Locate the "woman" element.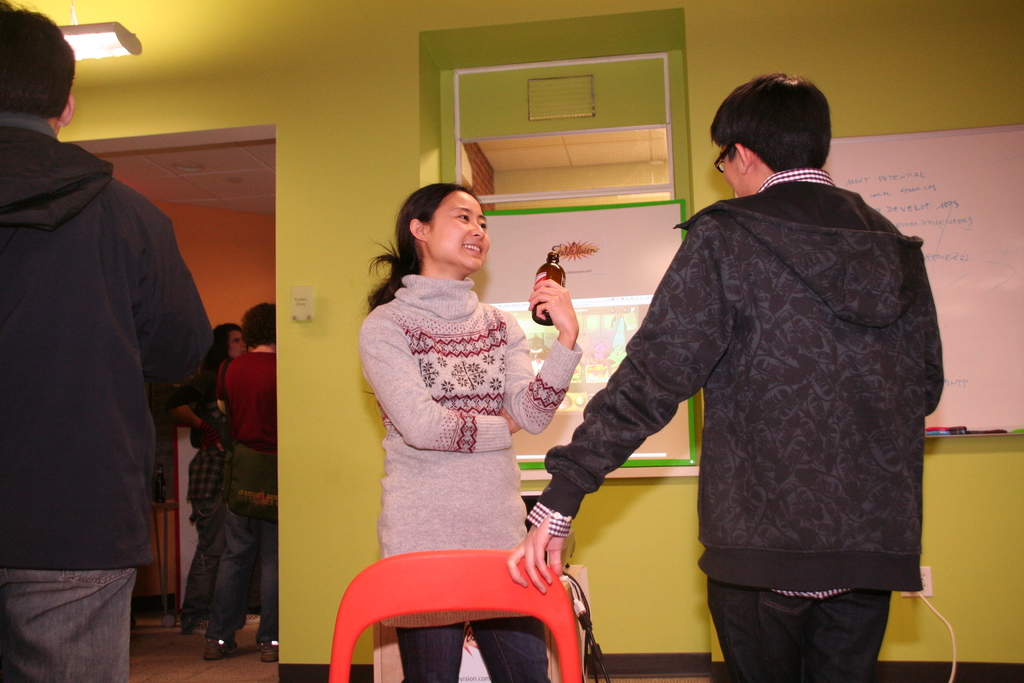
Element bbox: select_region(167, 322, 249, 633).
